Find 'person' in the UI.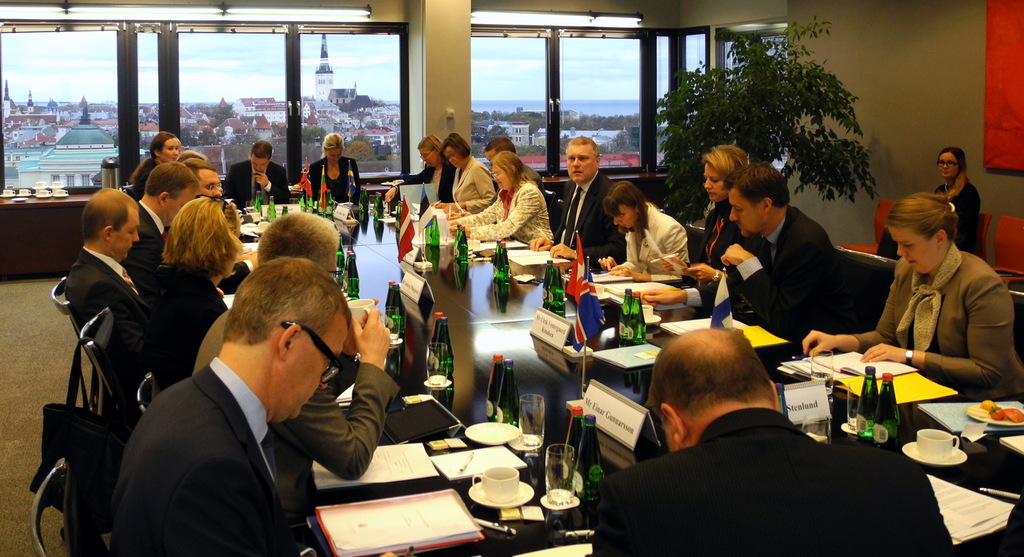
UI element at select_region(872, 145, 986, 255).
